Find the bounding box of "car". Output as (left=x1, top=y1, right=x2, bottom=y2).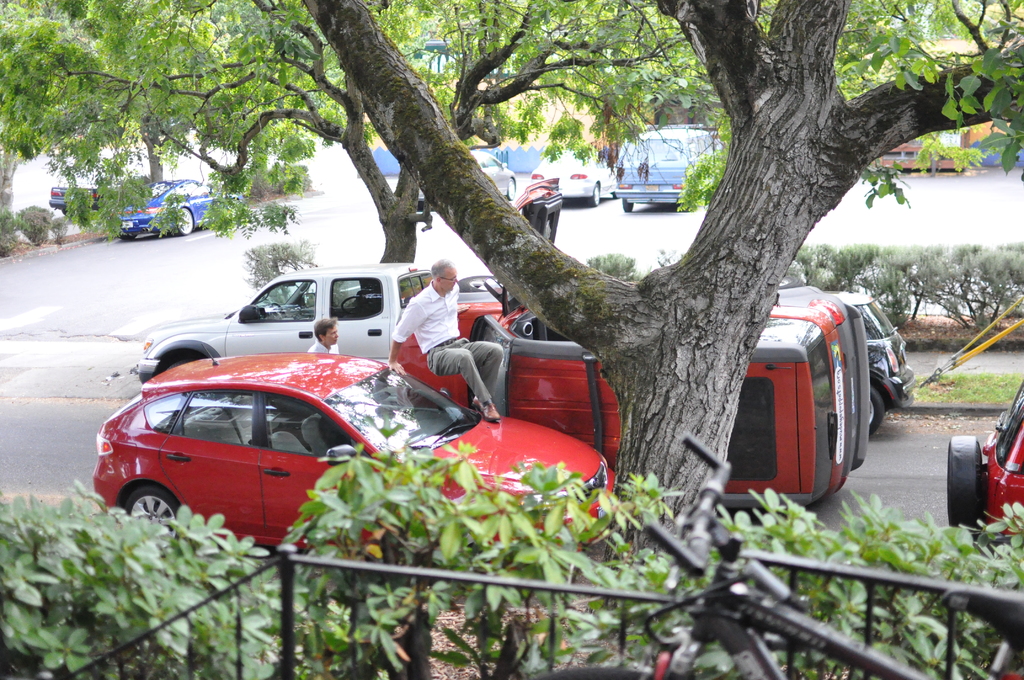
(left=399, top=175, right=867, bottom=513).
